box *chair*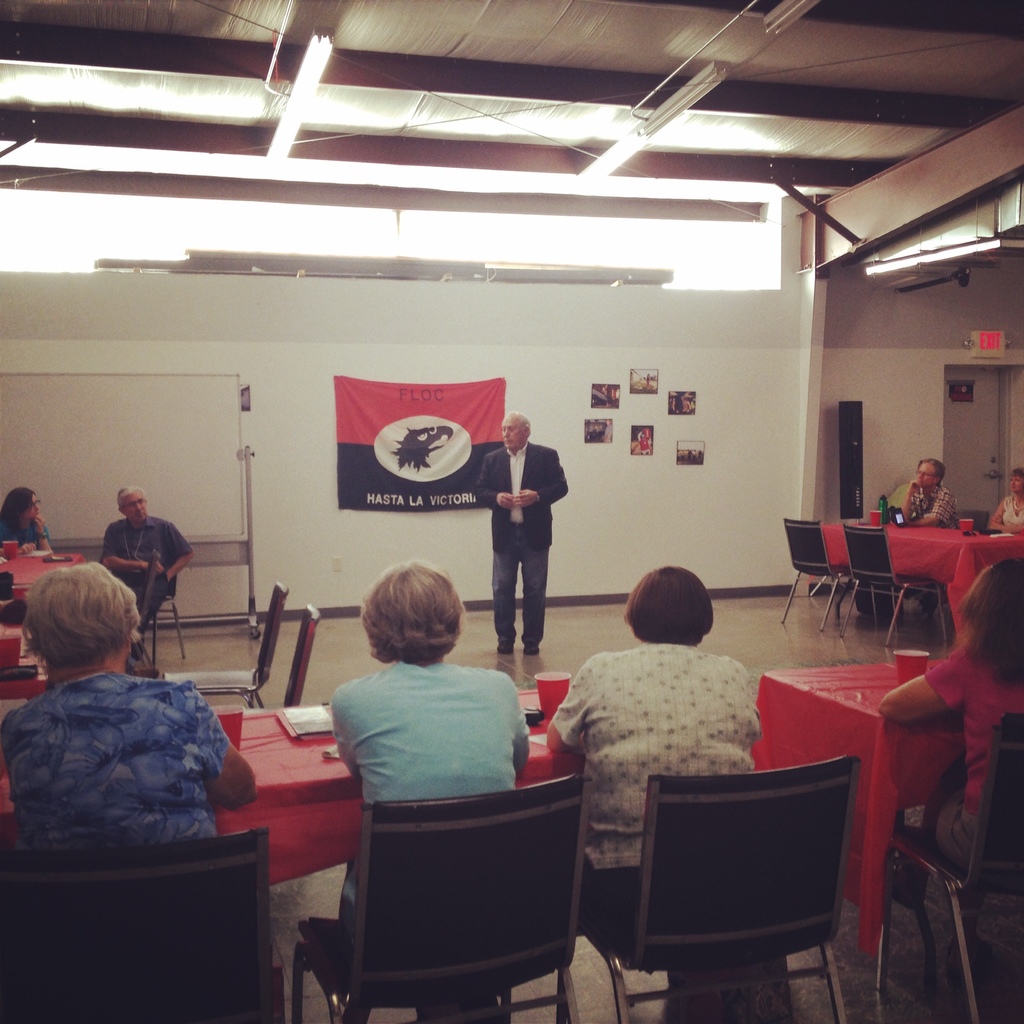
292 771 586 1023
